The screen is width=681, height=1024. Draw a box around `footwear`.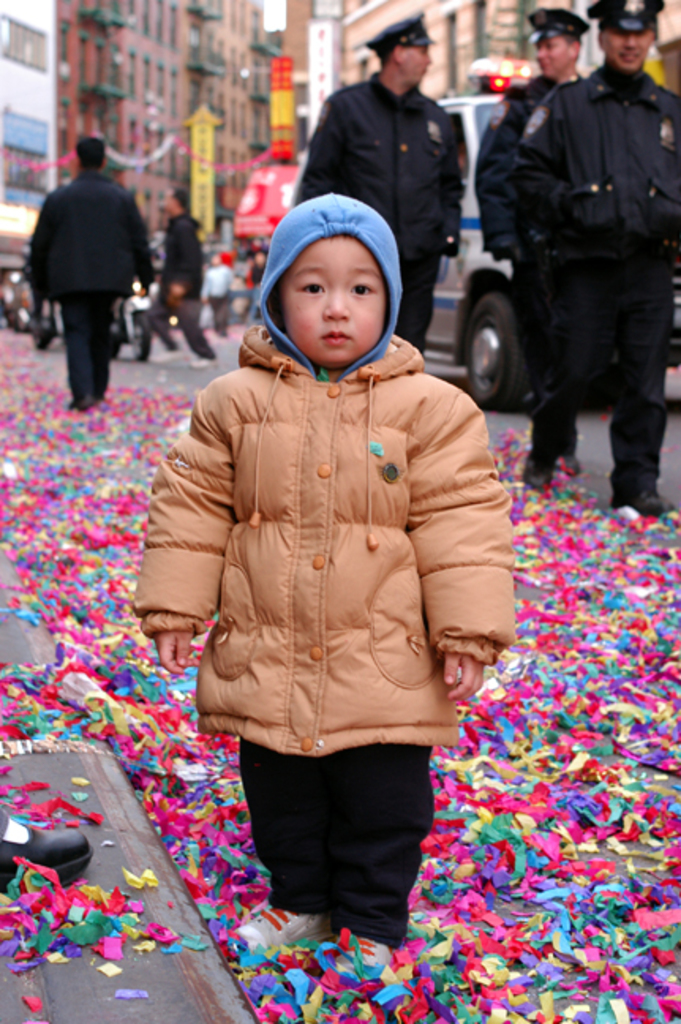
<region>521, 454, 555, 490</region>.
